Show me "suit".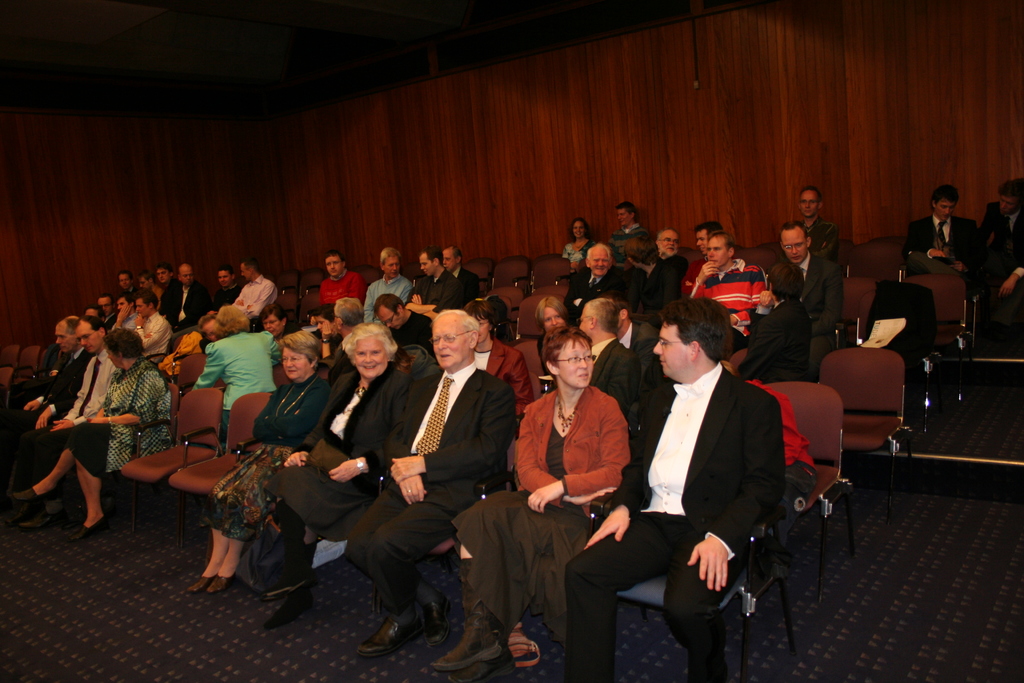
"suit" is here: box(590, 340, 639, 412).
